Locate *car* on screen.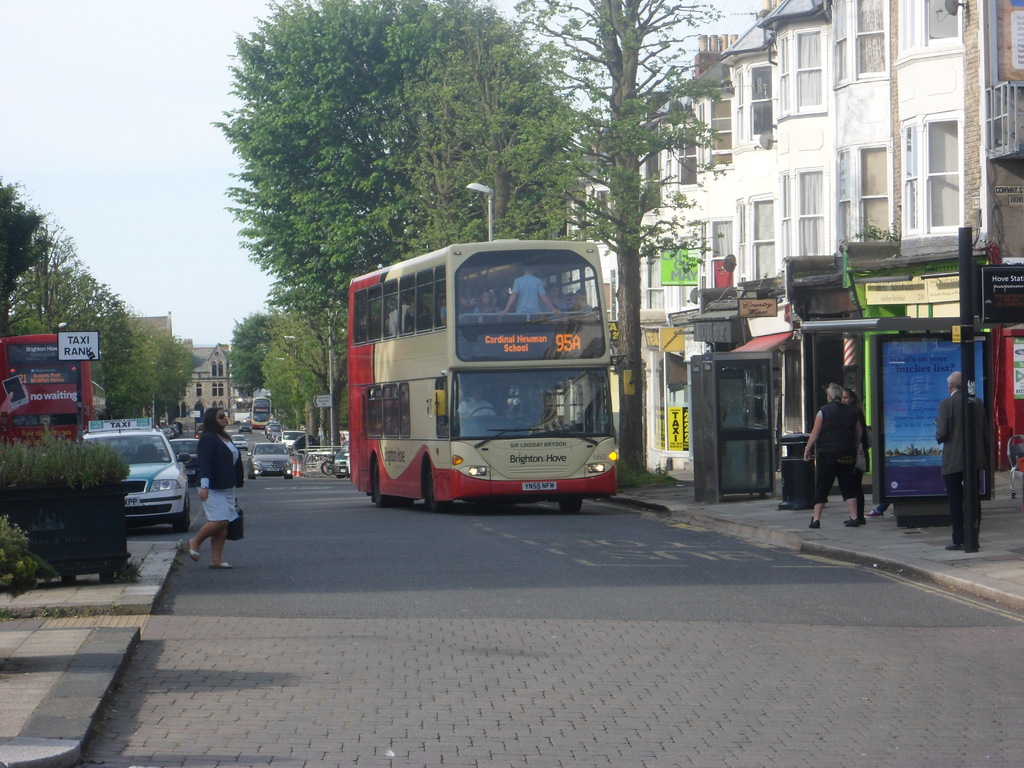
On screen at 79:439:187:545.
